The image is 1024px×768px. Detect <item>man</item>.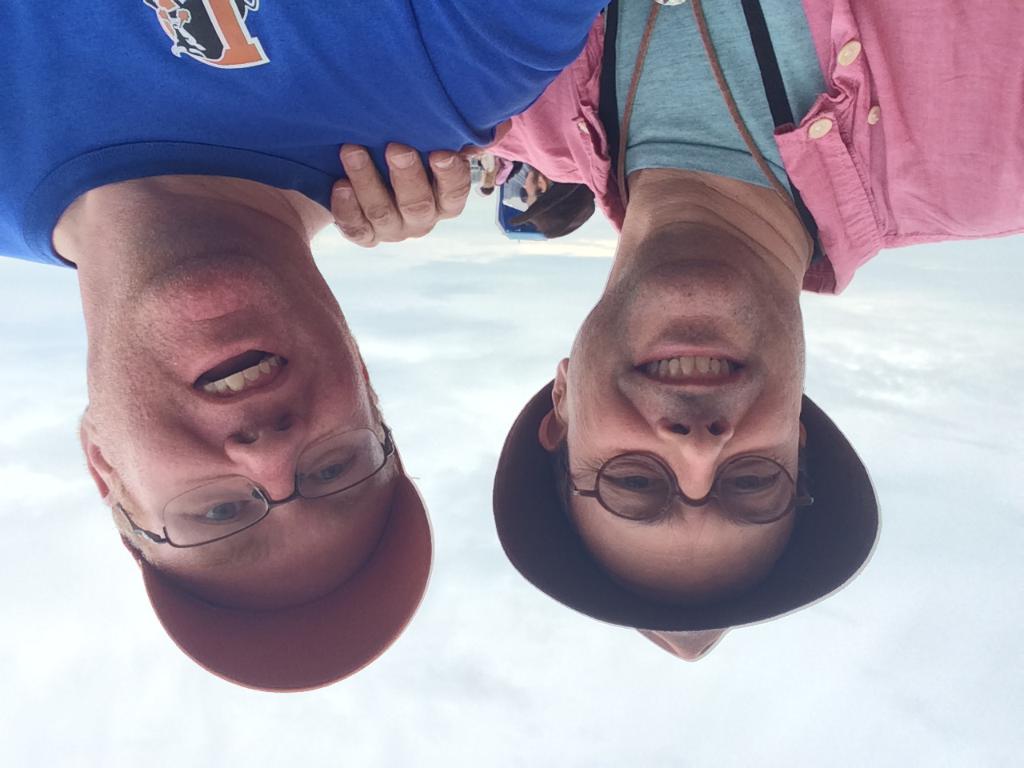
Detection: 0 0 620 679.
